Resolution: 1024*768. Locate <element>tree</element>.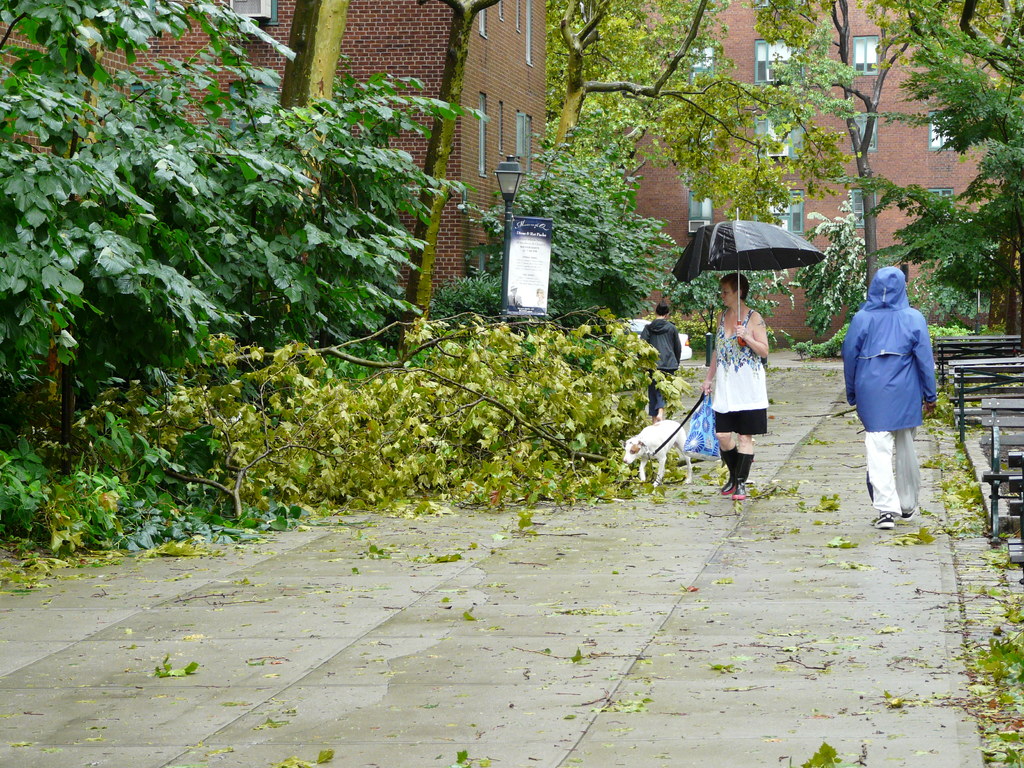
<box>235,0,328,372</box>.
